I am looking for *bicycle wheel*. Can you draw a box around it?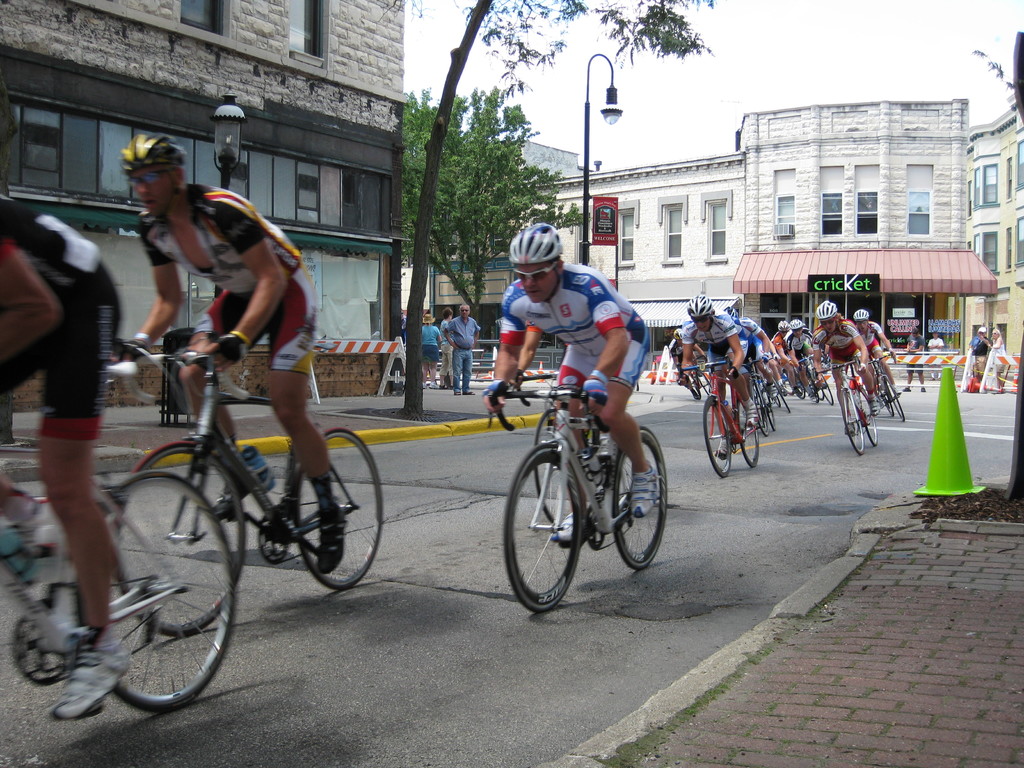
Sure, the bounding box is (819,372,835,404).
